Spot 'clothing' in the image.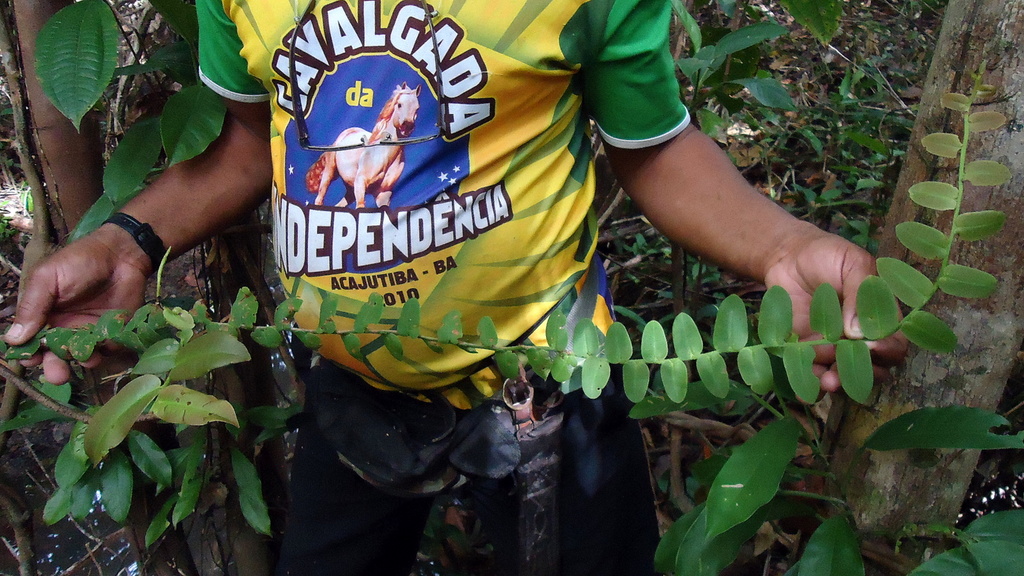
'clothing' found at region(197, 0, 663, 573).
